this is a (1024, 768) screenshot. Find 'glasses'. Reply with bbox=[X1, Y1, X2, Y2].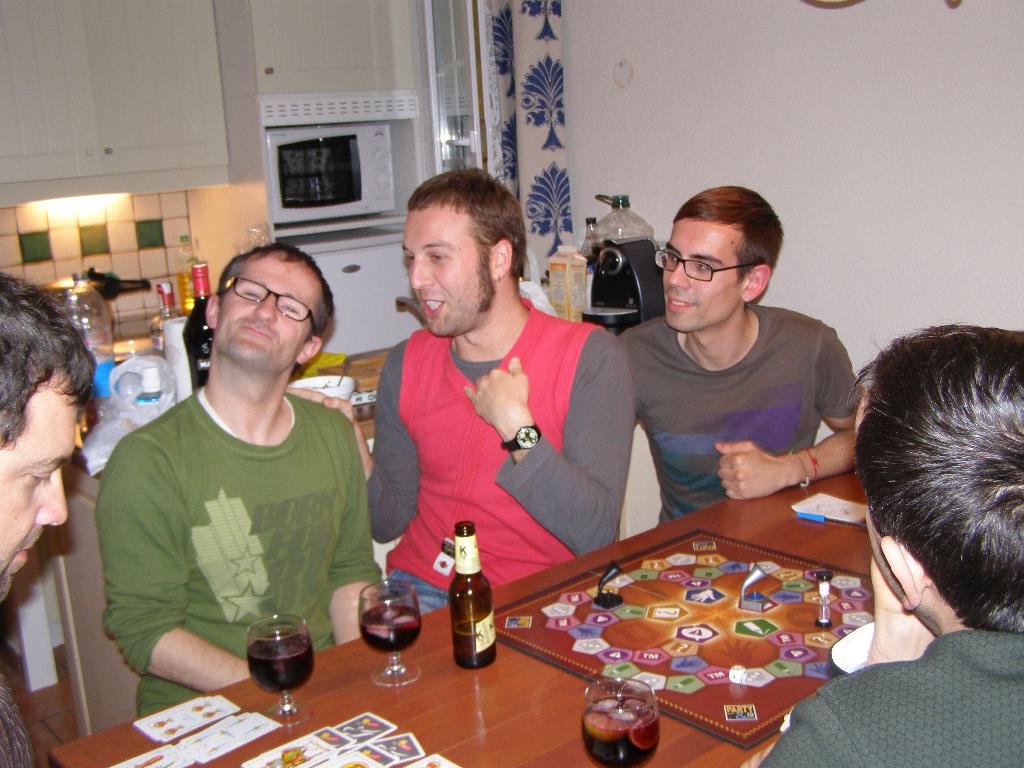
bbox=[652, 241, 769, 287].
